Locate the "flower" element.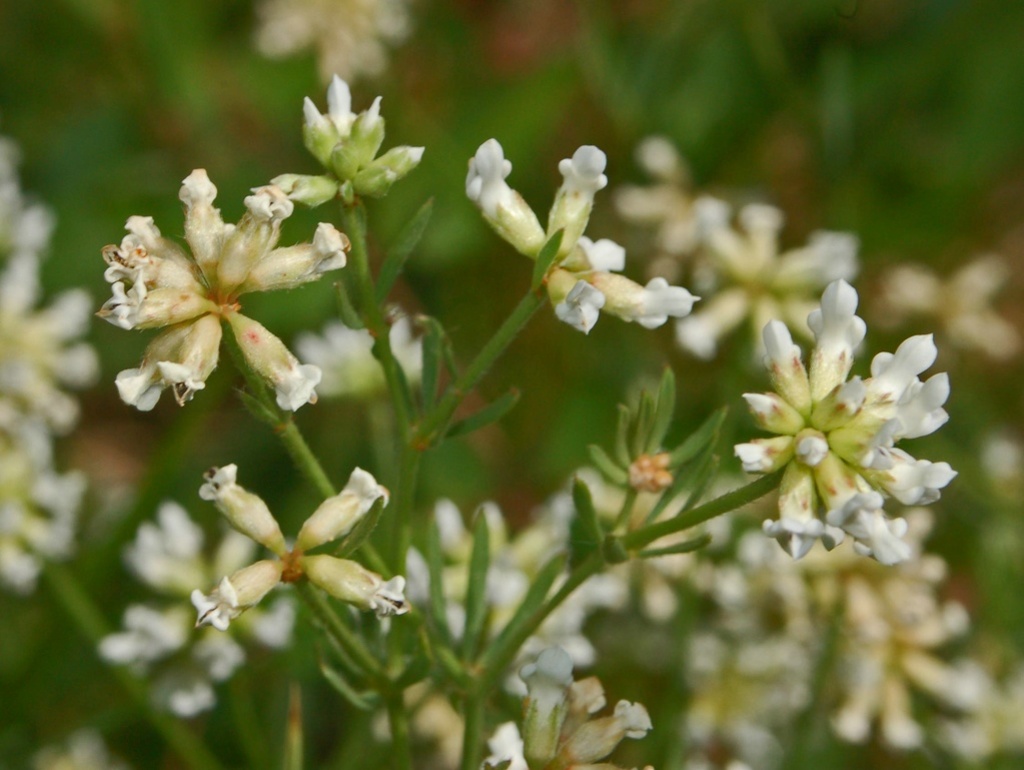
Element bbox: <bbox>724, 274, 951, 579</bbox>.
